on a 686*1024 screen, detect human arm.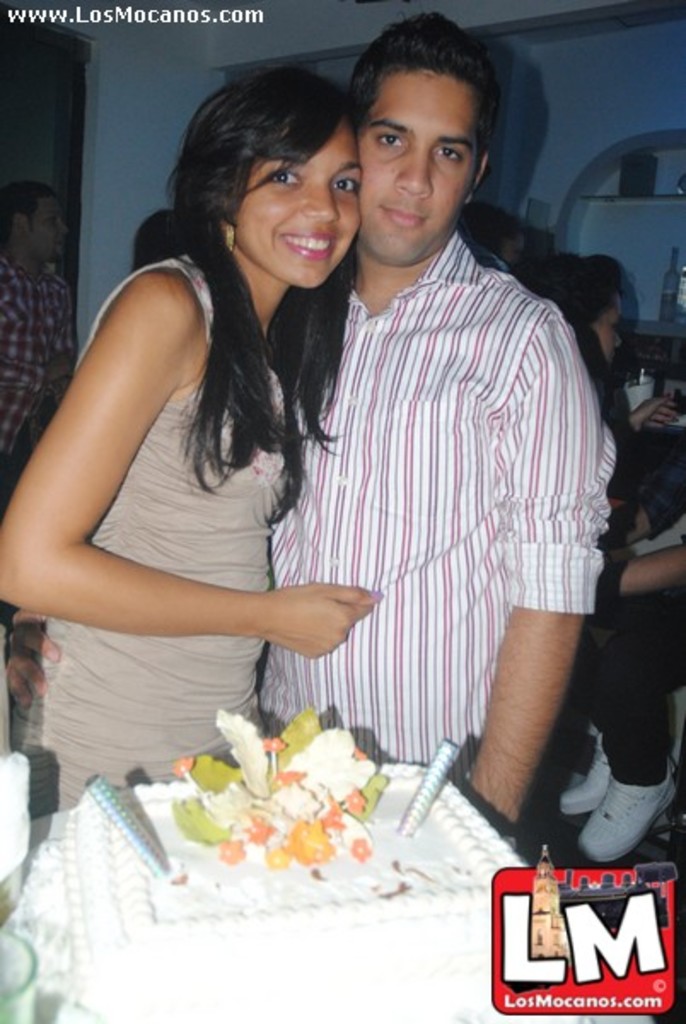
(630,381,684,442).
